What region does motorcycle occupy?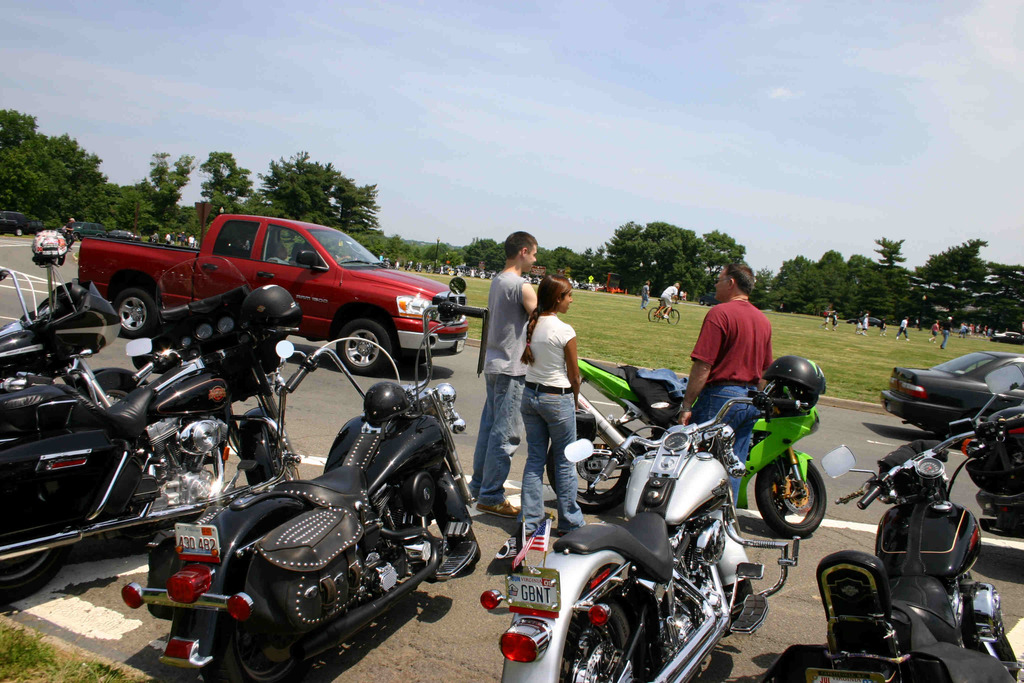
(118, 273, 488, 682).
